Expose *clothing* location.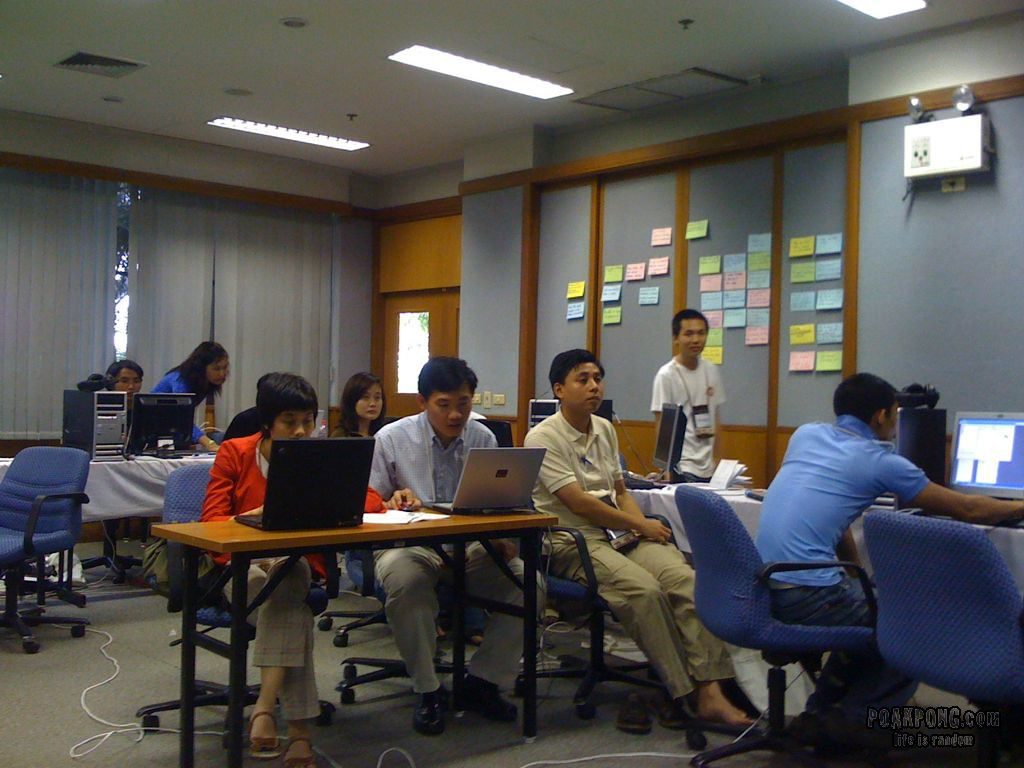
Exposed at [357,410,483,680].
